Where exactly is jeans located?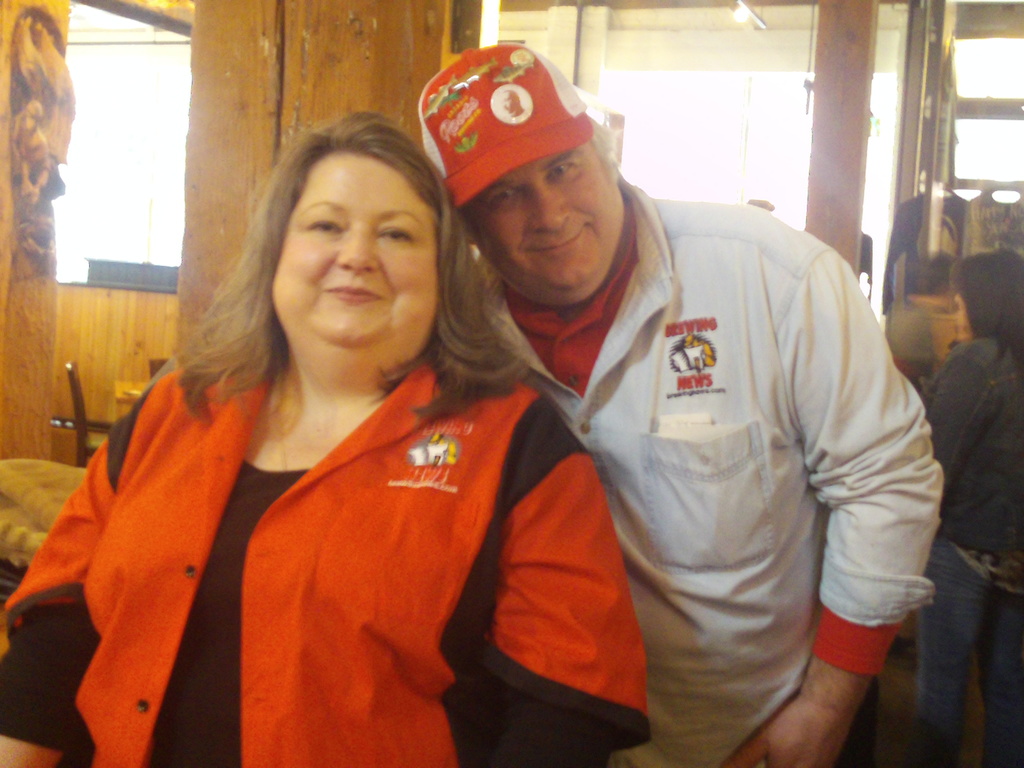
Its bounding box is region(916, 484, 1021, 767).
